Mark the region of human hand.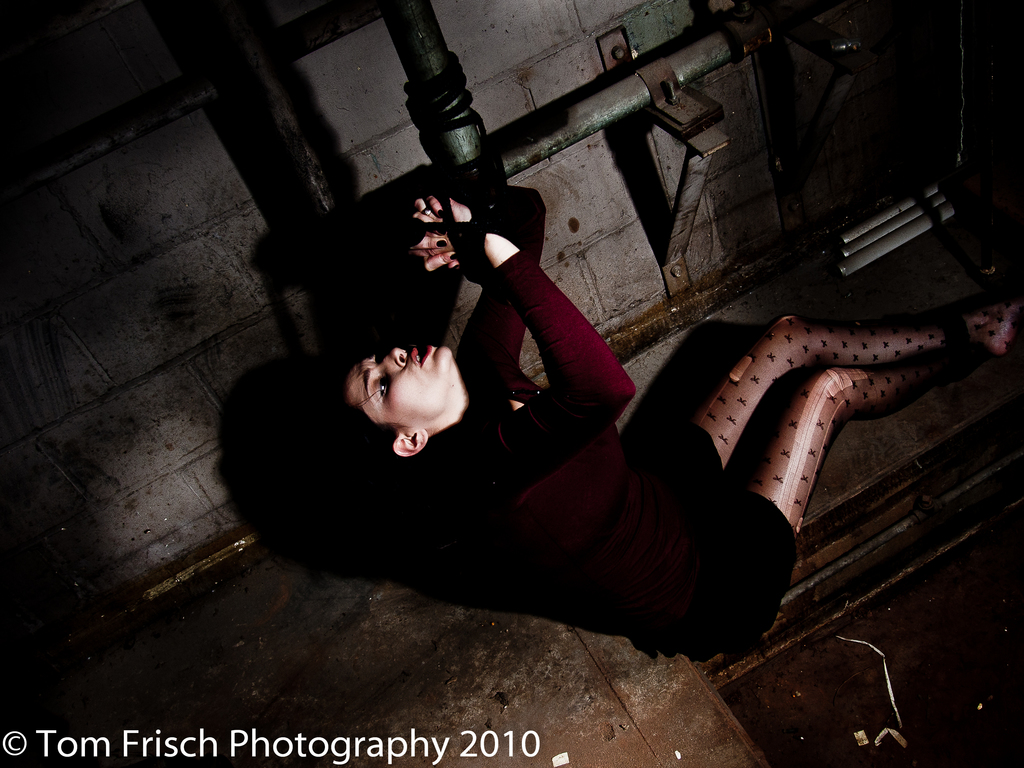
Region: region(408, 196, 461, 273).
